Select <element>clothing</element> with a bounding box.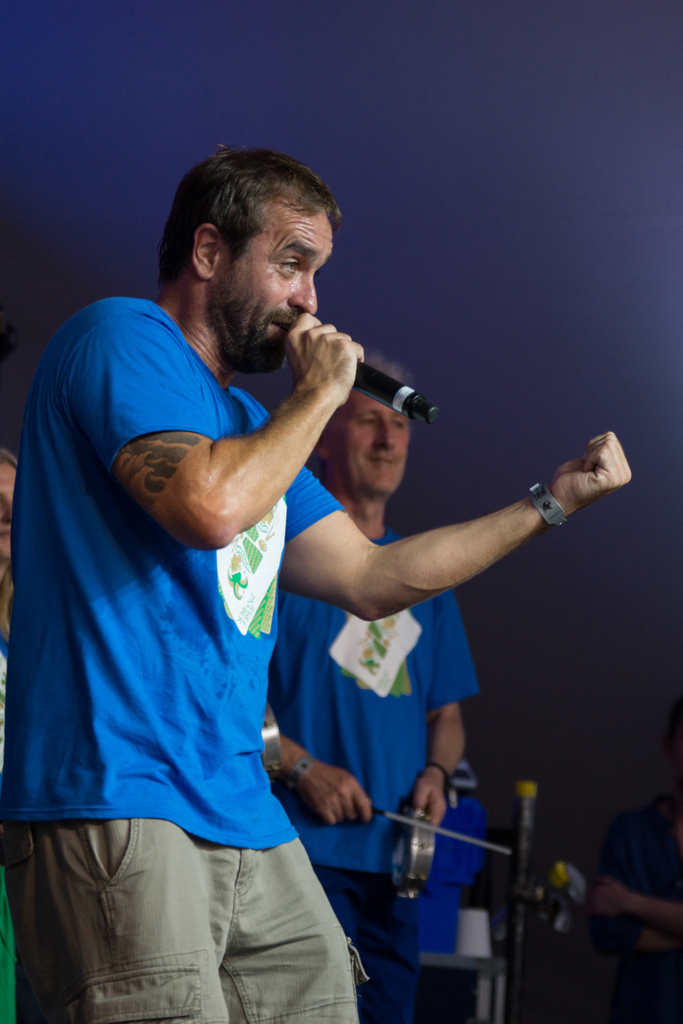
{"left": 25, "top": 401, "right": 365, "bottom": 975}.
